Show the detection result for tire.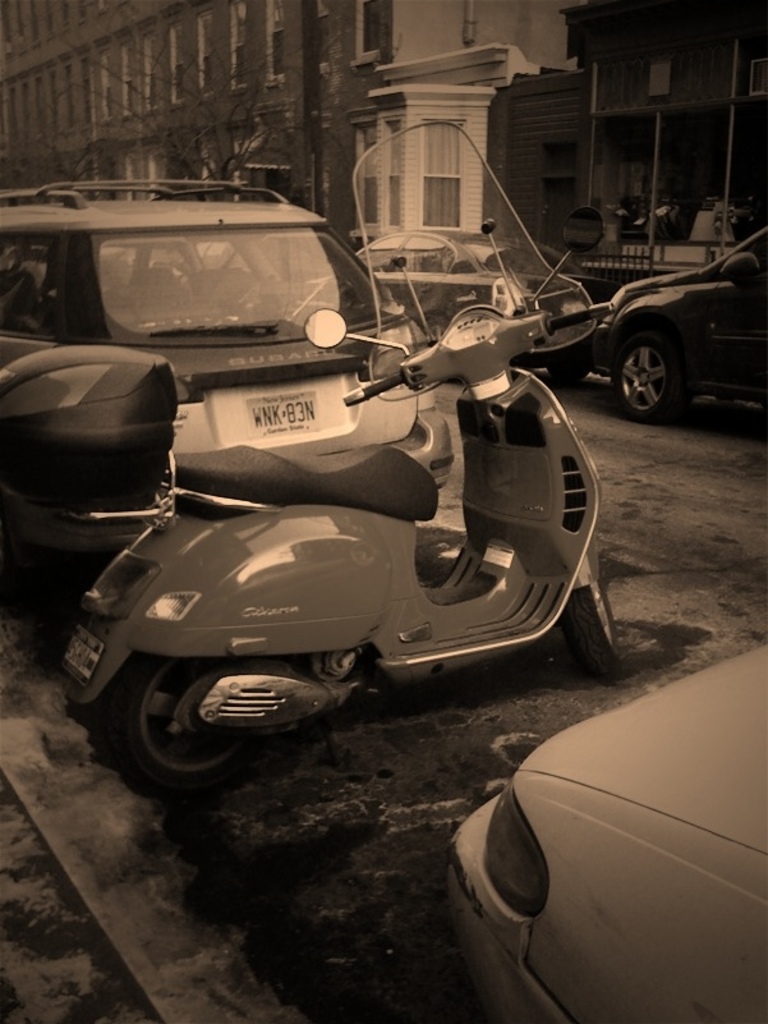
555 353 588 384.
